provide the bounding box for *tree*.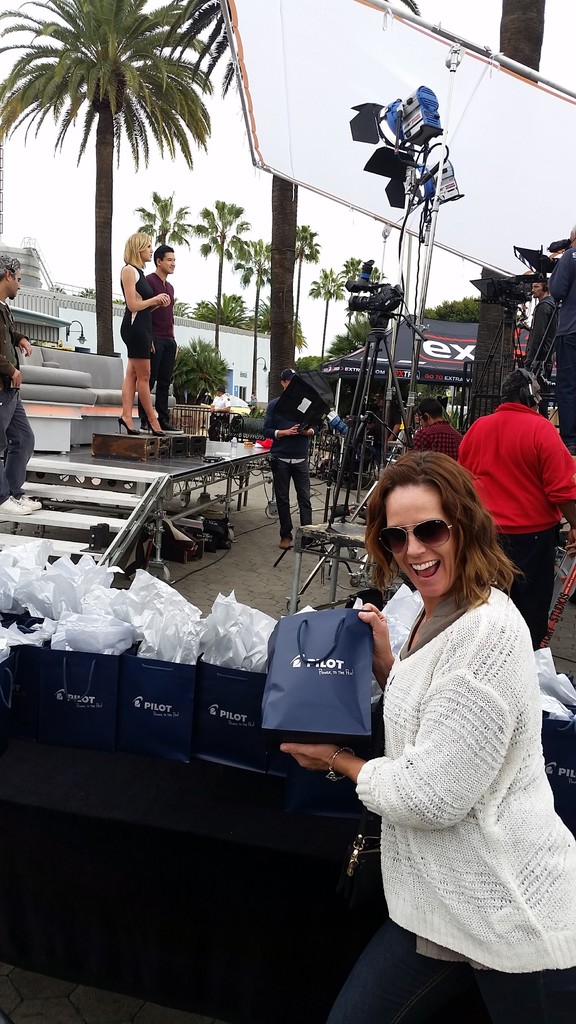
[x1=330, y1=330, x2=359, y2=355].
